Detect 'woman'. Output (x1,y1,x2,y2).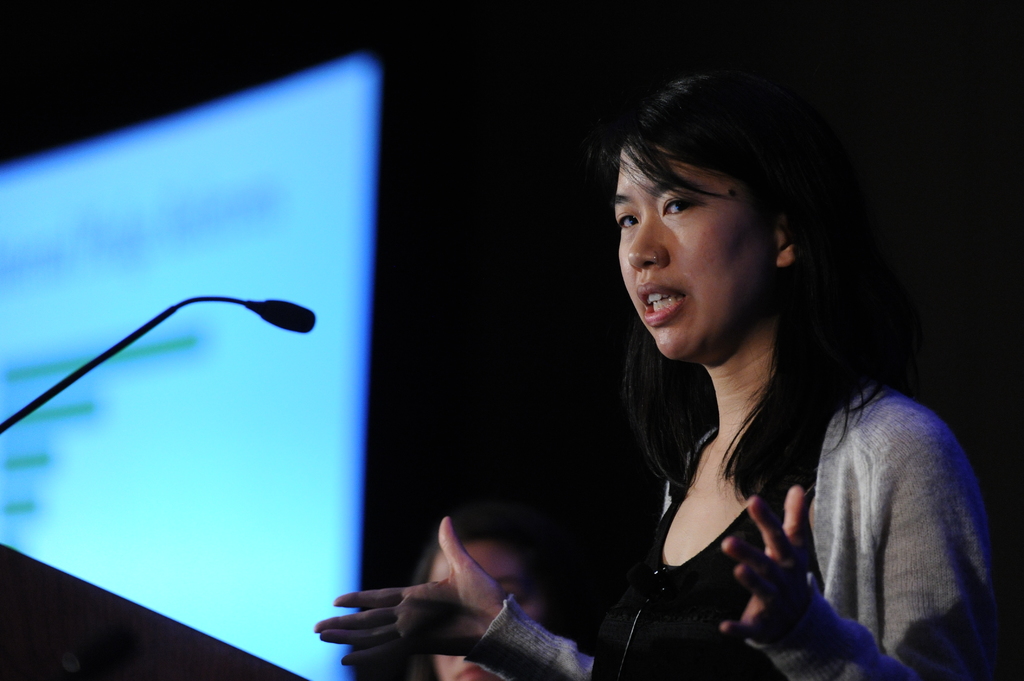
(324,99,954,677).
